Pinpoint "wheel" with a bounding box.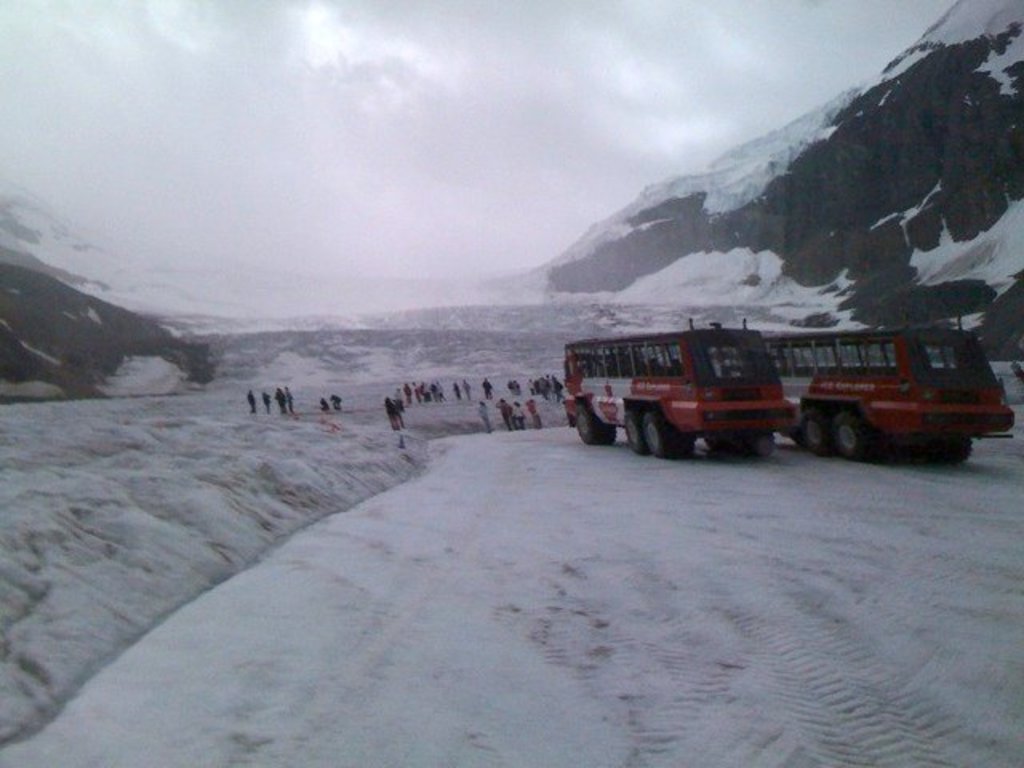
Rect(803, 408, 830, 456).
